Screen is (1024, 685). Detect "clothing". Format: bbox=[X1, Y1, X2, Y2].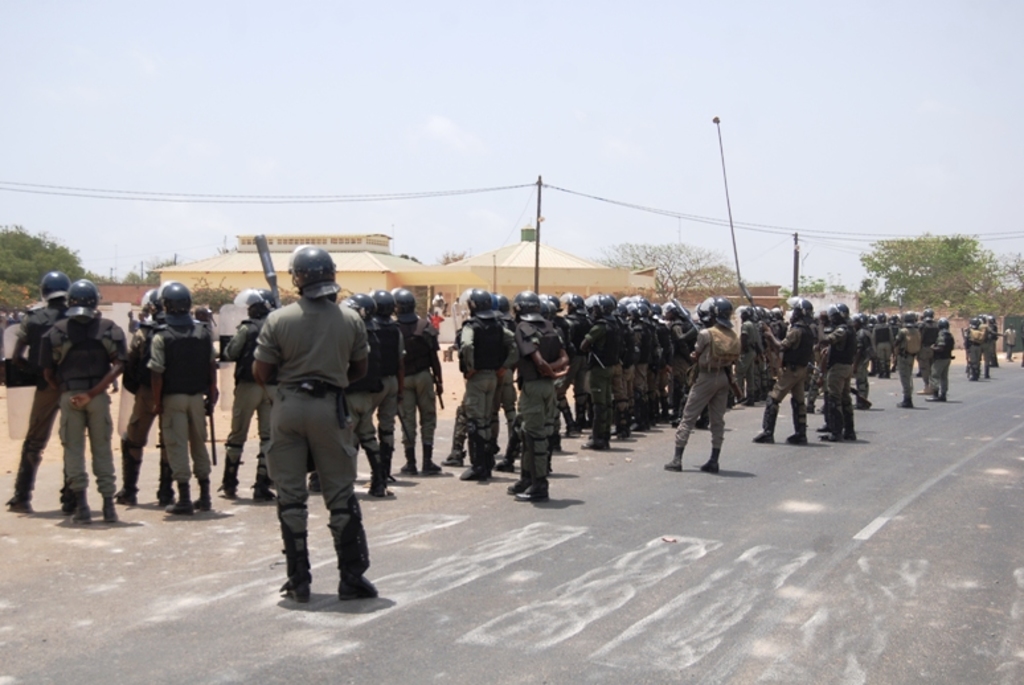
bbox=[405, 313, 442, 448].
